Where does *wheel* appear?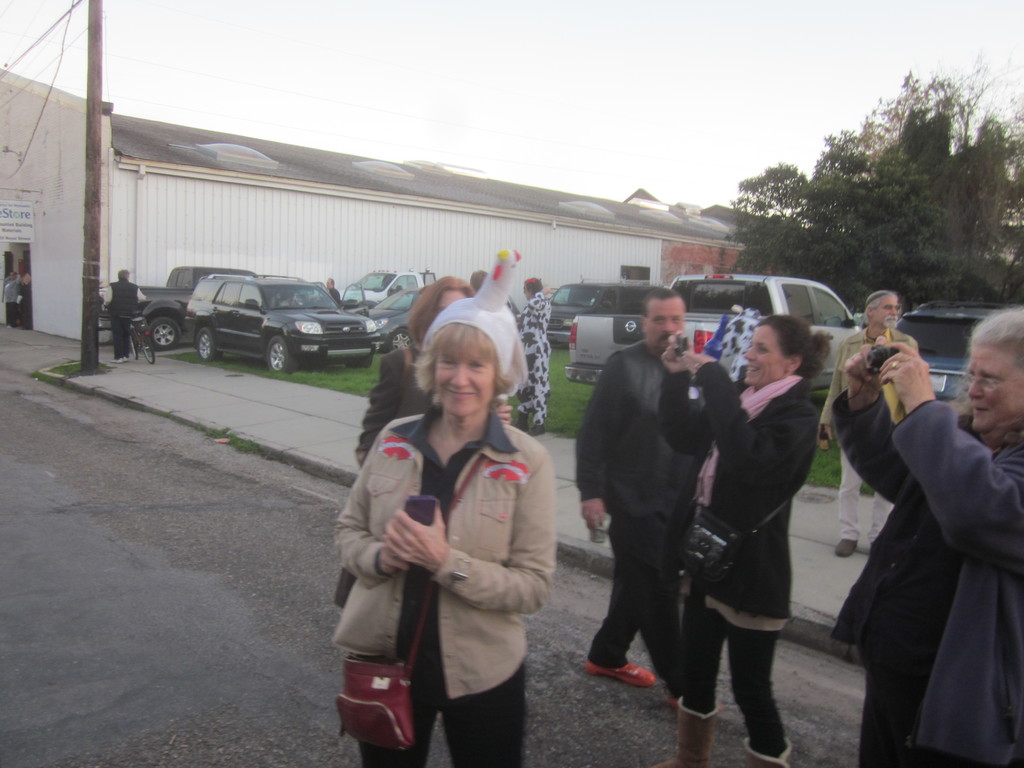
Appears at (left=194, top=327, right=219, bottom=363).
